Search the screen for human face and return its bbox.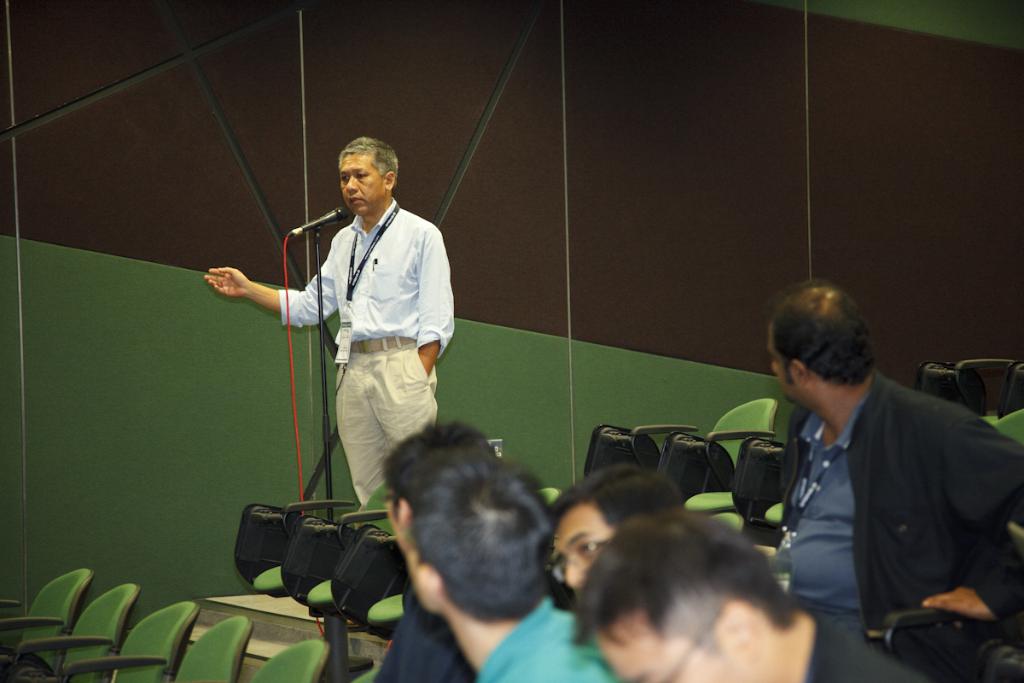
Found: {"left": 340, "top": 154, "right": 386, "bottom": 213}.
